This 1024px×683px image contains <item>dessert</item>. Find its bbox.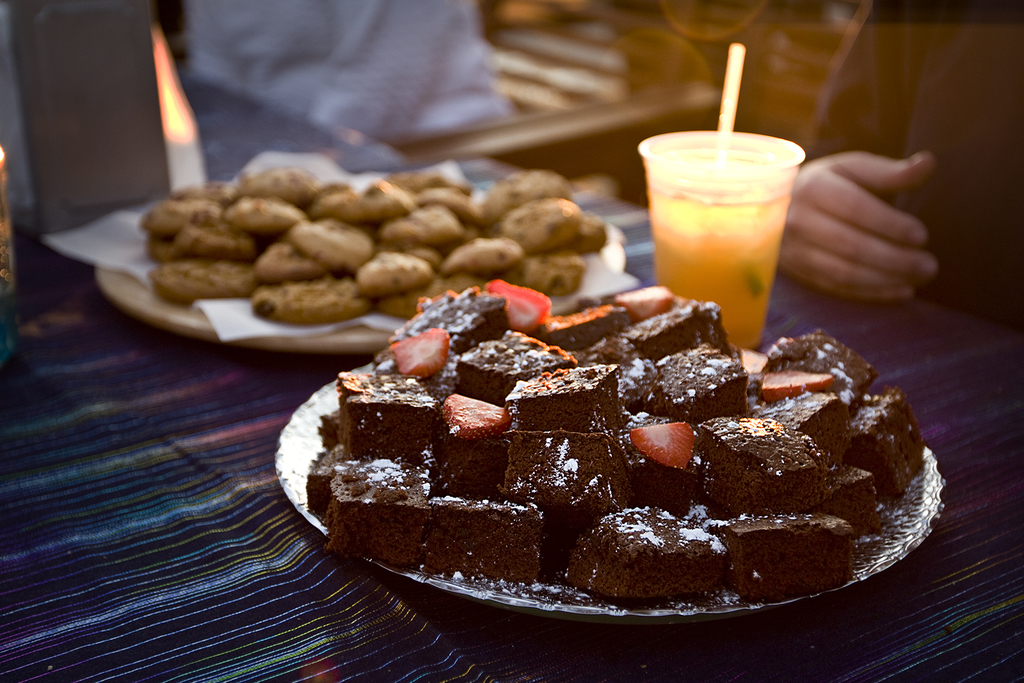
[left=236, top=161, right=308, bottom=205].
